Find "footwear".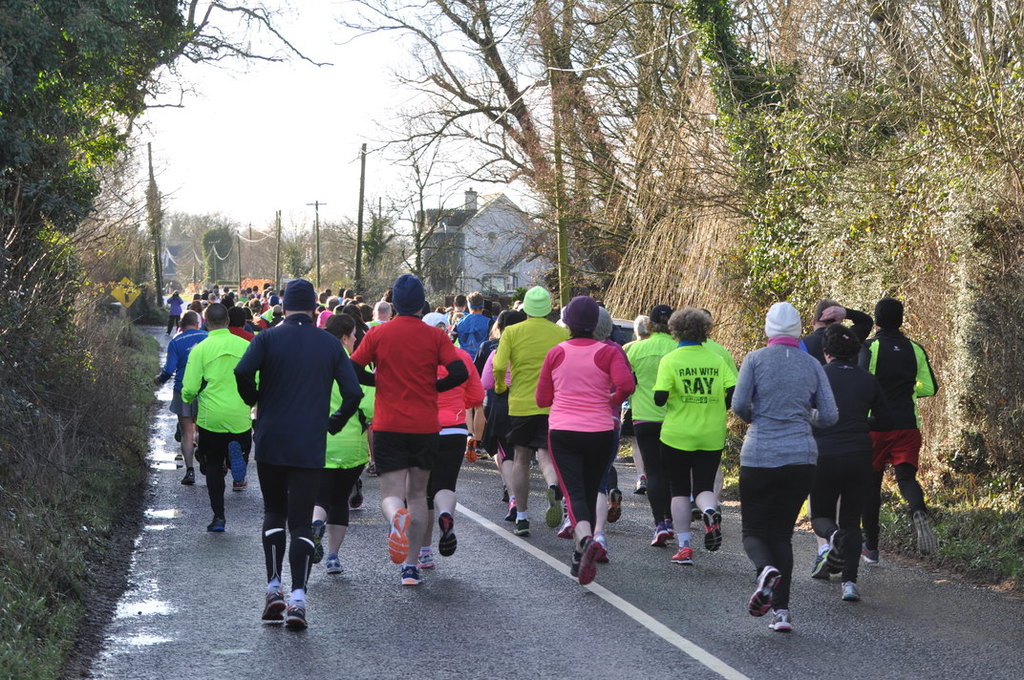
[545,483,561,528].
